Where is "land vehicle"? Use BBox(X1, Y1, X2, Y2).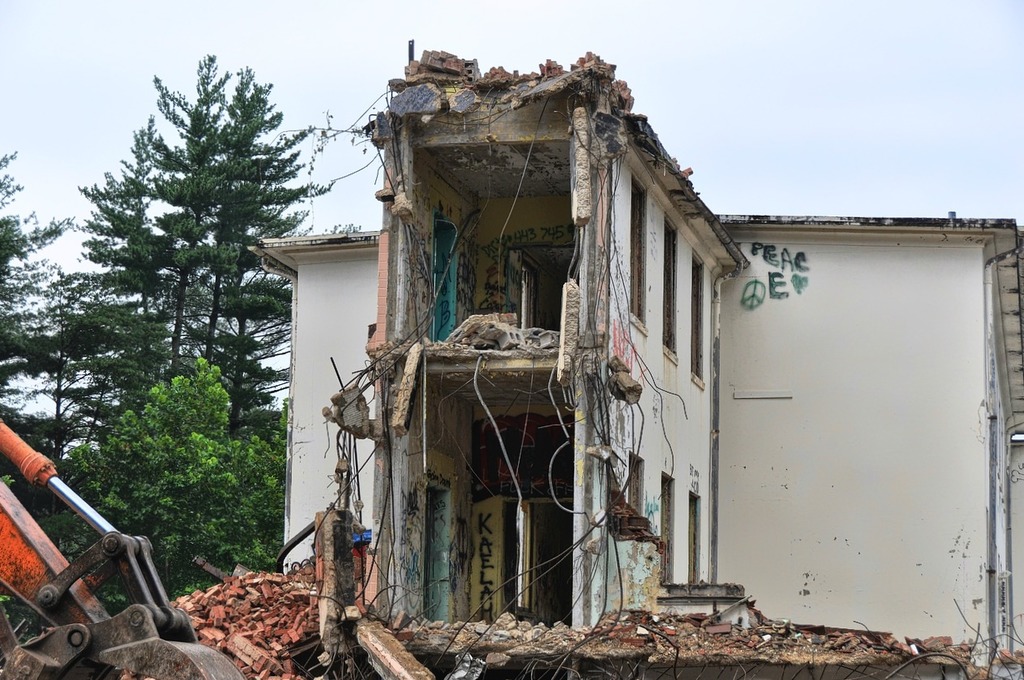
BBox(0, 412, 258, 679).
